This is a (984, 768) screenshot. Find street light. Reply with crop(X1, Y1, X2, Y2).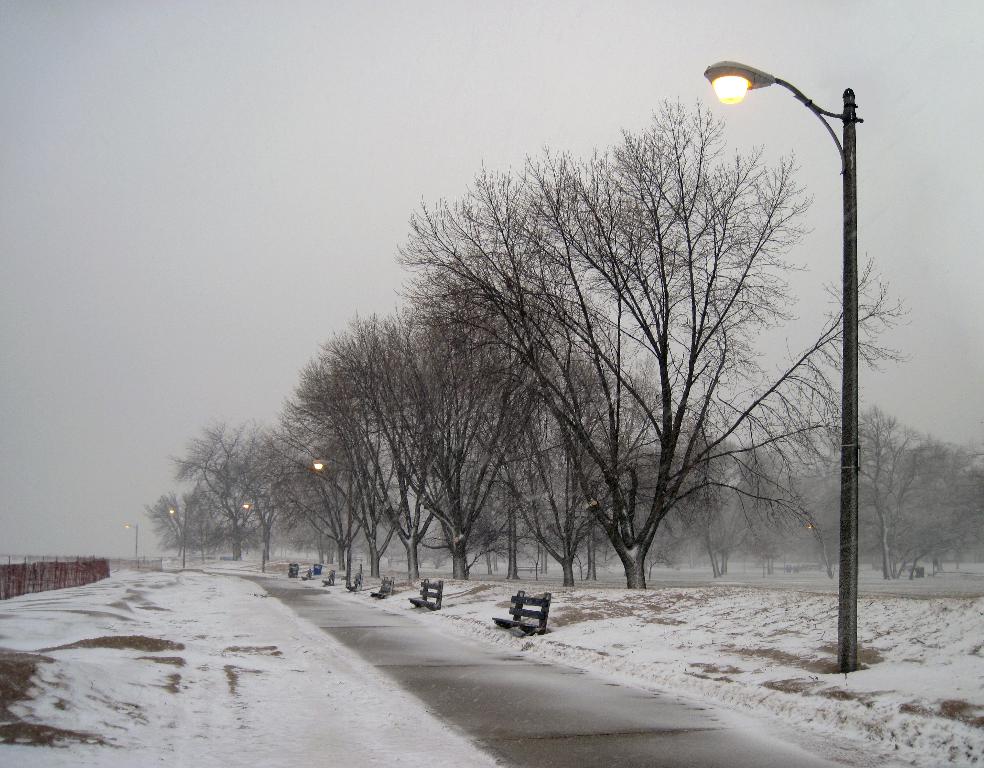
crop(167, 506, 188, 566).
